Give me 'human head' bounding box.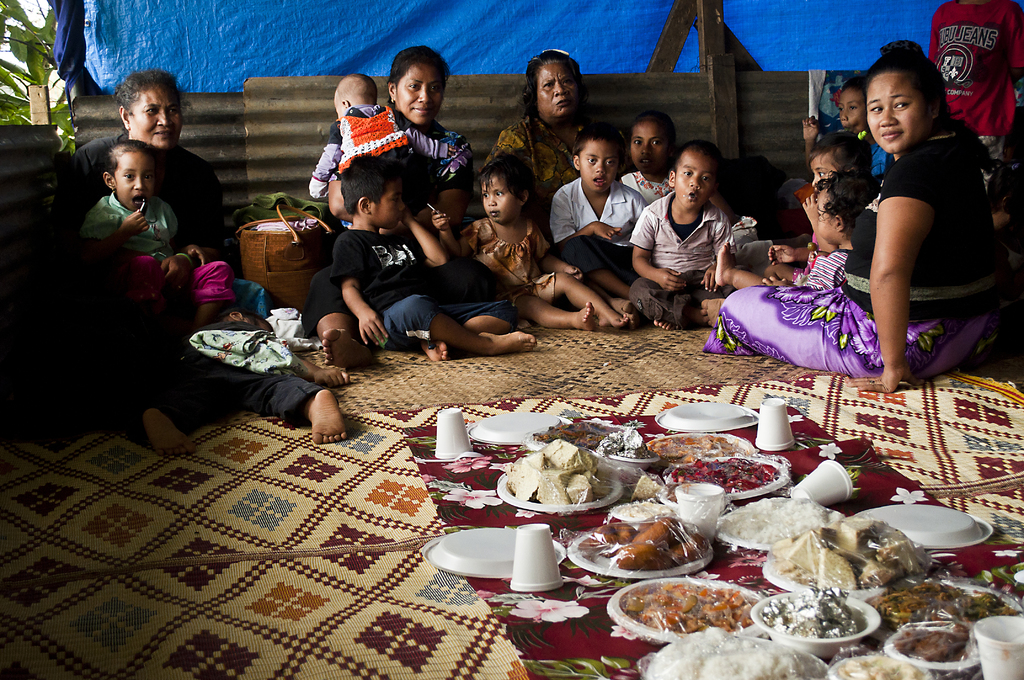
bbox=[387, 49, 452, 126].
